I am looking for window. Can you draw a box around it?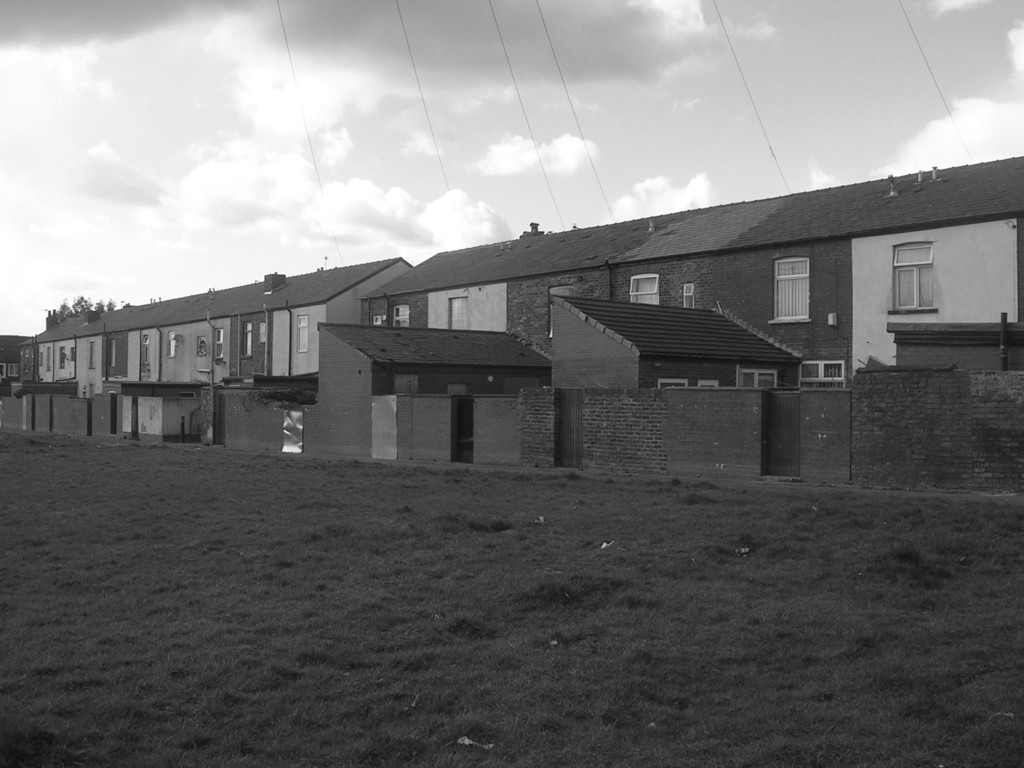
Sure, the bounding box is box(793, 360, 846, 386).
